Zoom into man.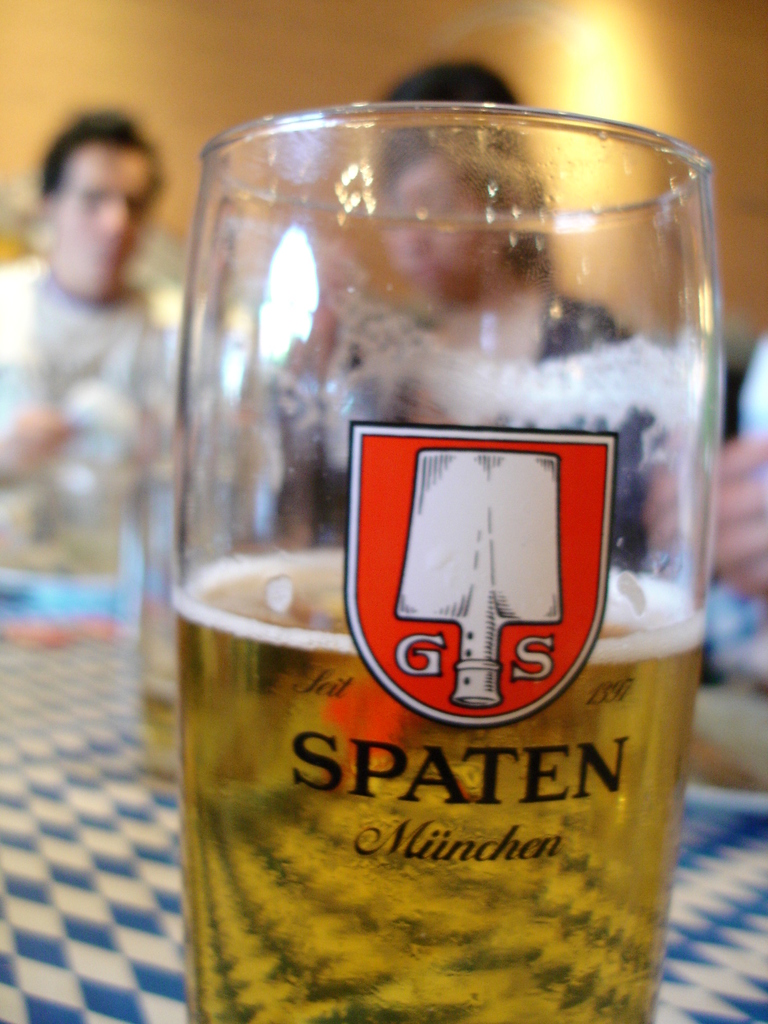
Zoom target: <region>5, 116, 189, 614</region>.
